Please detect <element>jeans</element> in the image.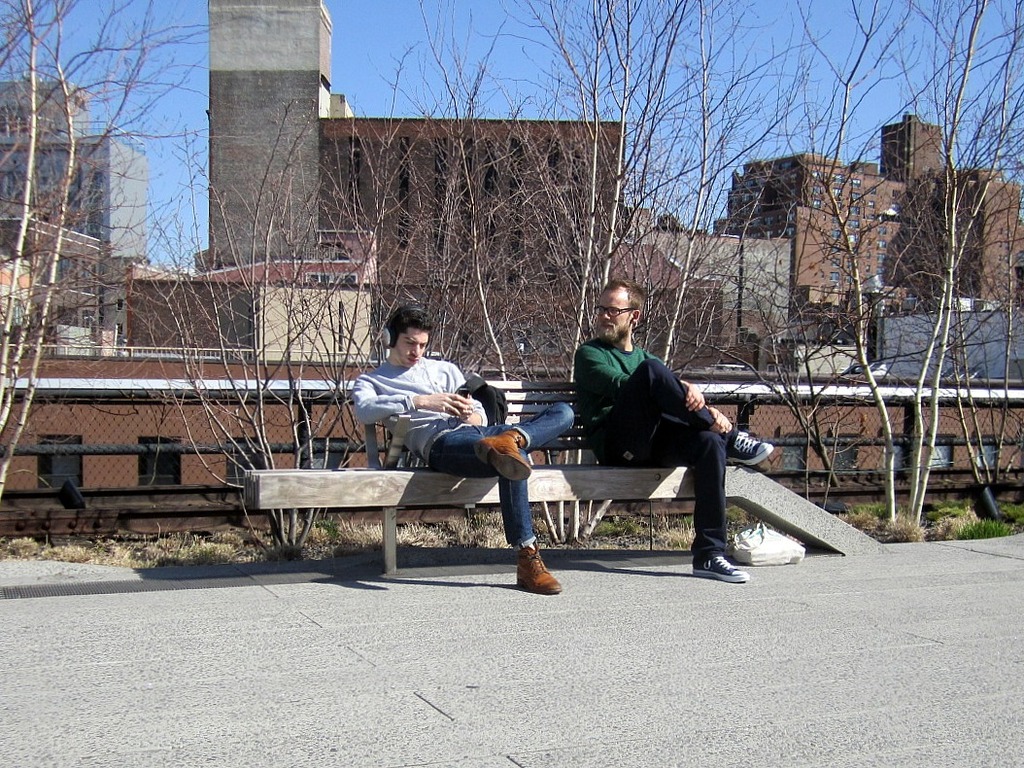
detection(430, 414, 577, 545).
